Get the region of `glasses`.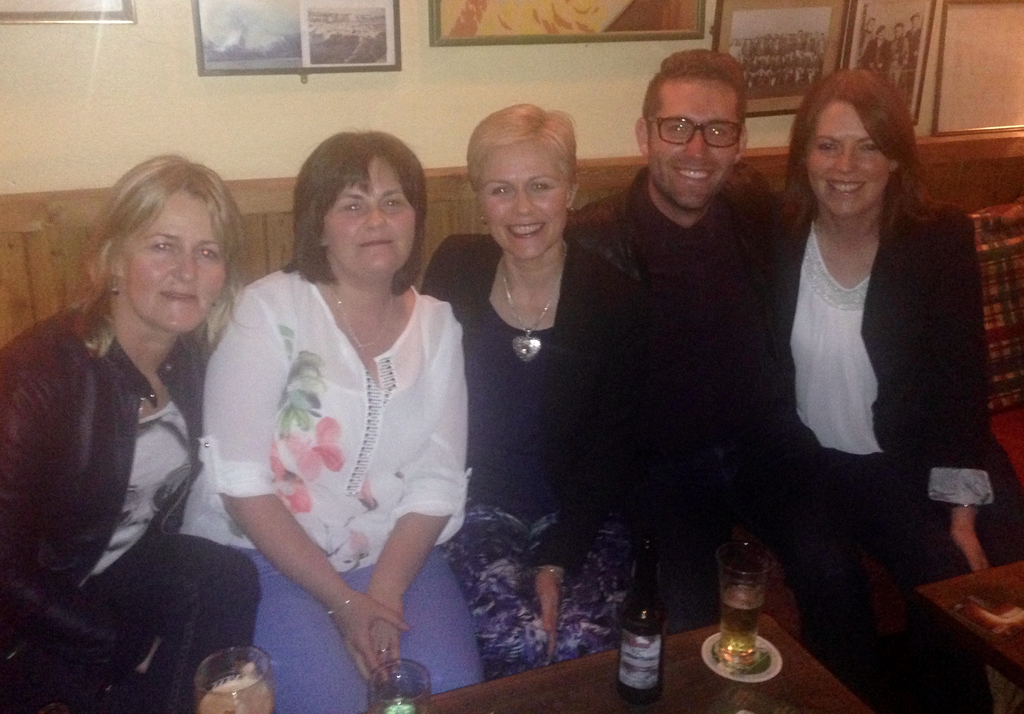
region(652, 117, 749, 155).
